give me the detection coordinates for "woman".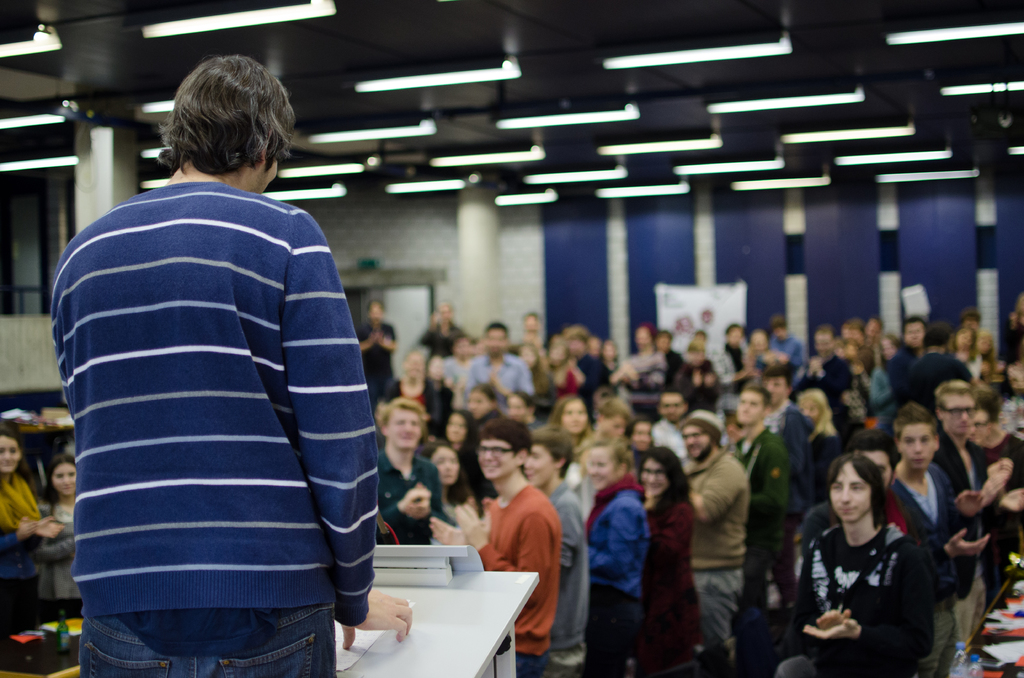
442, 407, 479, 505.
